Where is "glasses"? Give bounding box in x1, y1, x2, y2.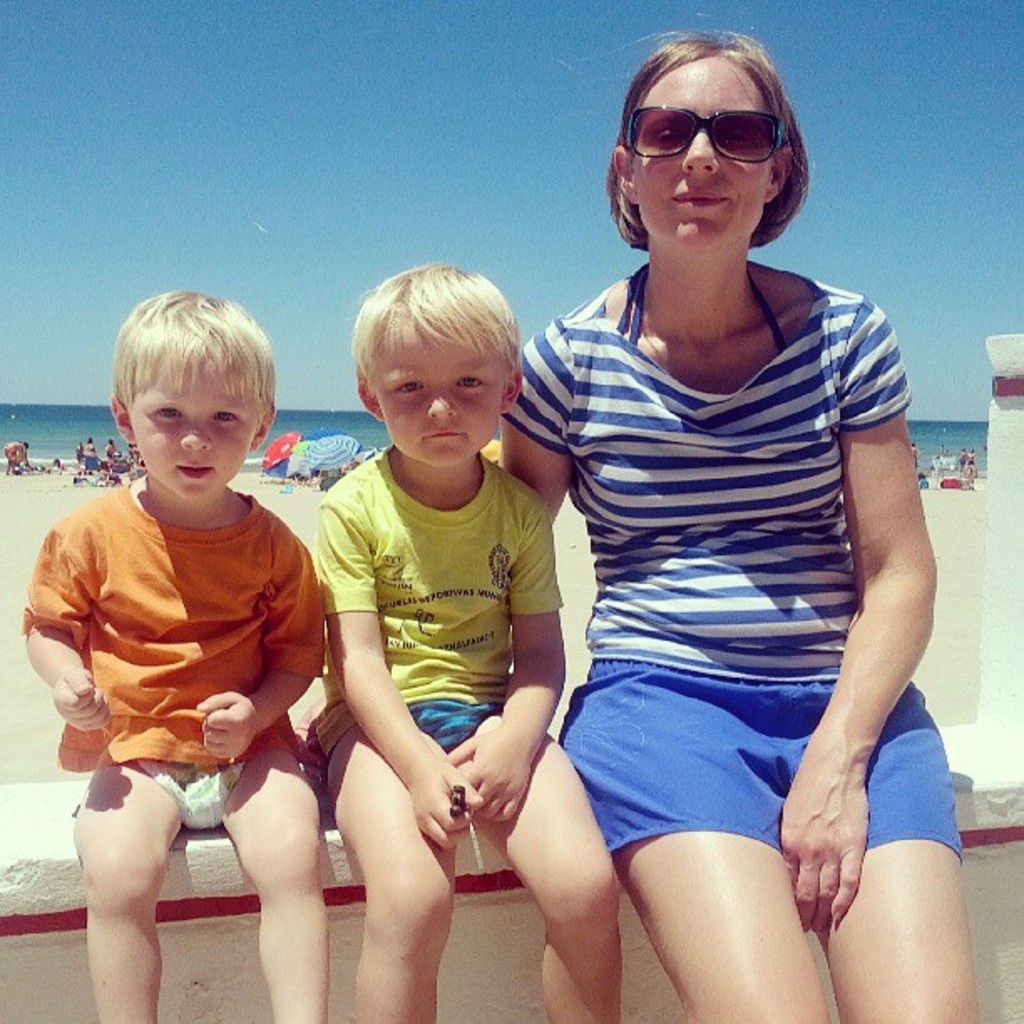
617, 94, 801, 167.
